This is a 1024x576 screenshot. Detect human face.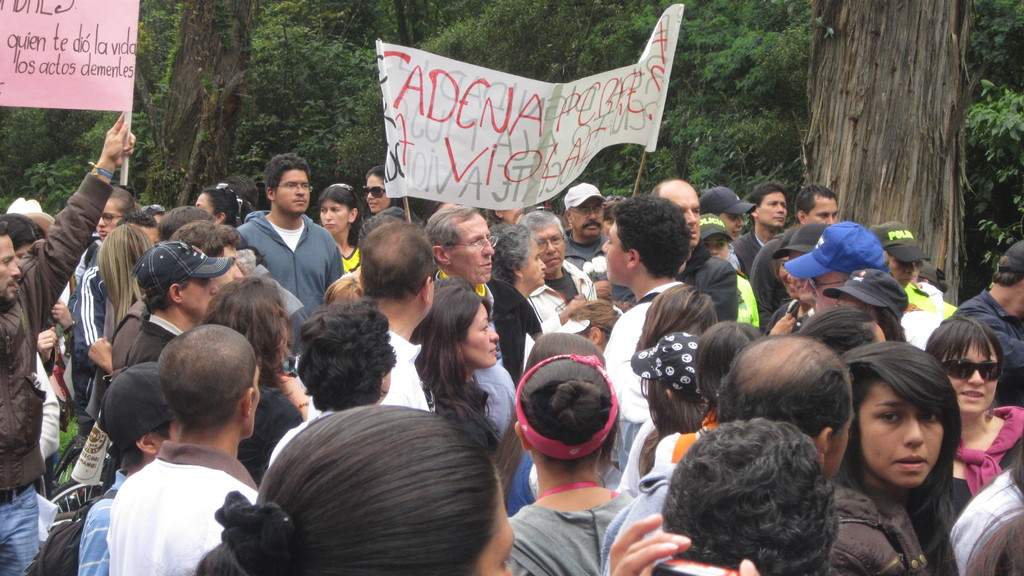
457 300 500 367.
